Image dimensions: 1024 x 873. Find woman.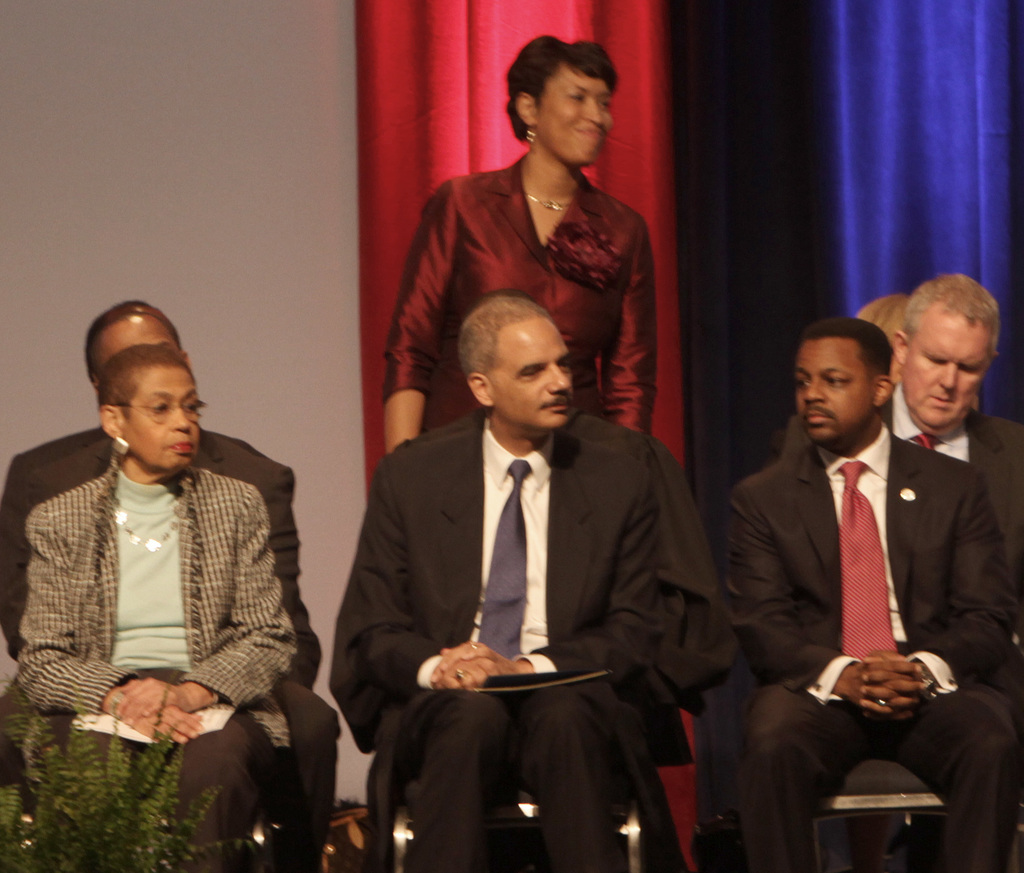
select_region(385, 35, 659, 462).
